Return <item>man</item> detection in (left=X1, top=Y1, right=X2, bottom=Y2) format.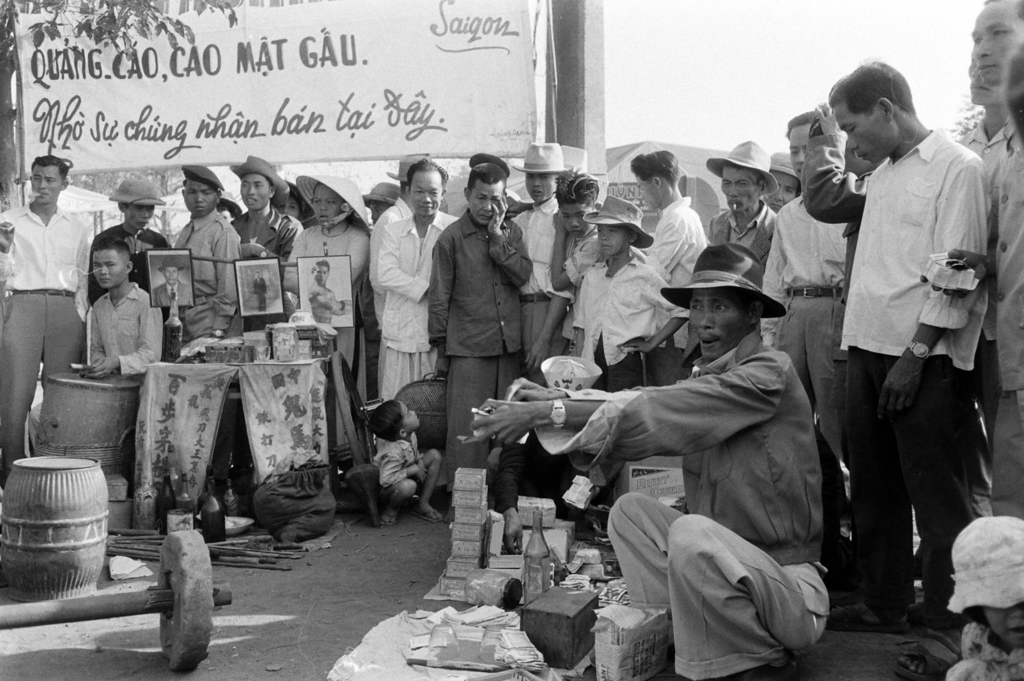
(left=234, top=154, right=305, bottom=264).
